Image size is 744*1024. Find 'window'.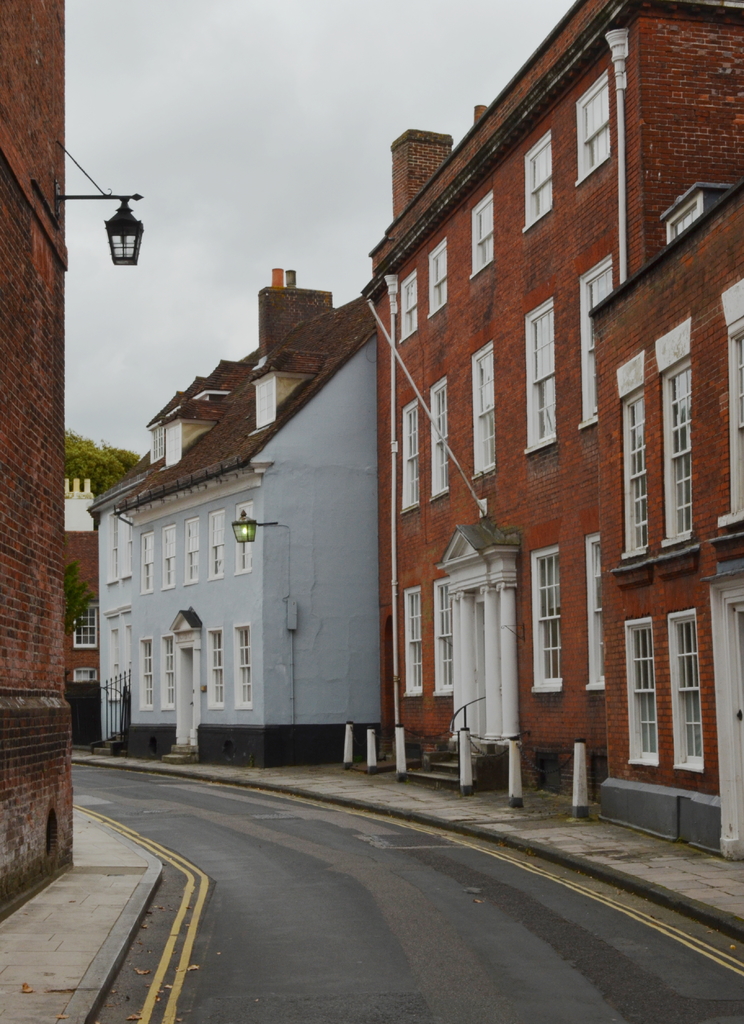
bbox=(429, 235, 454, 323).
